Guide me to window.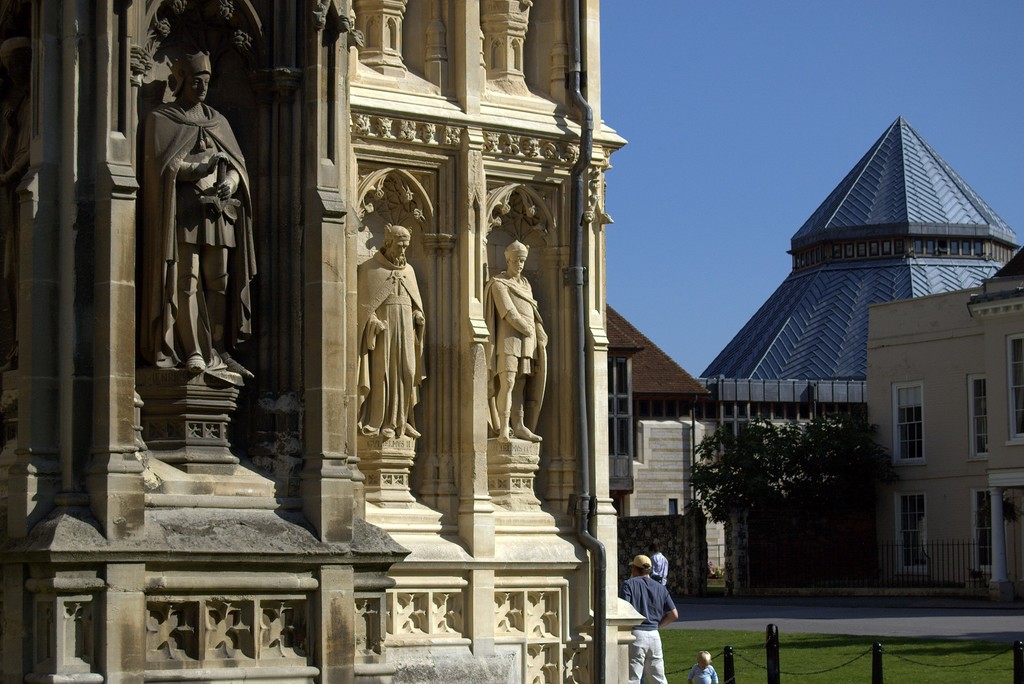
Guidance: [609,348,638,494].
